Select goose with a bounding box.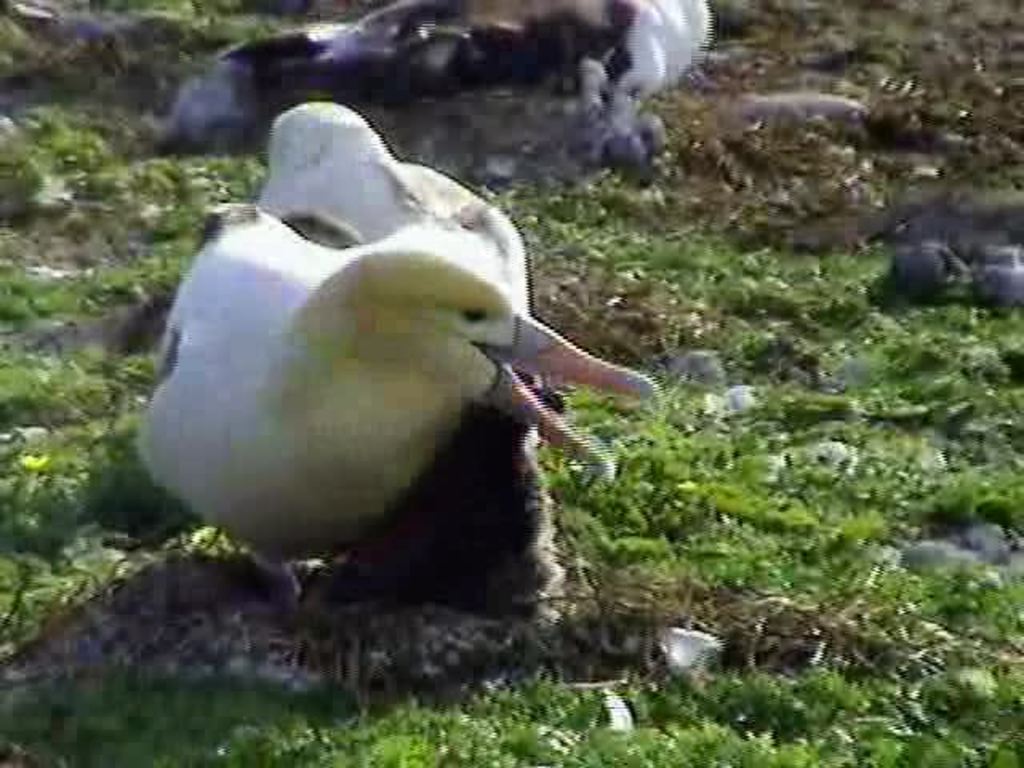
(98,88,675,709).
